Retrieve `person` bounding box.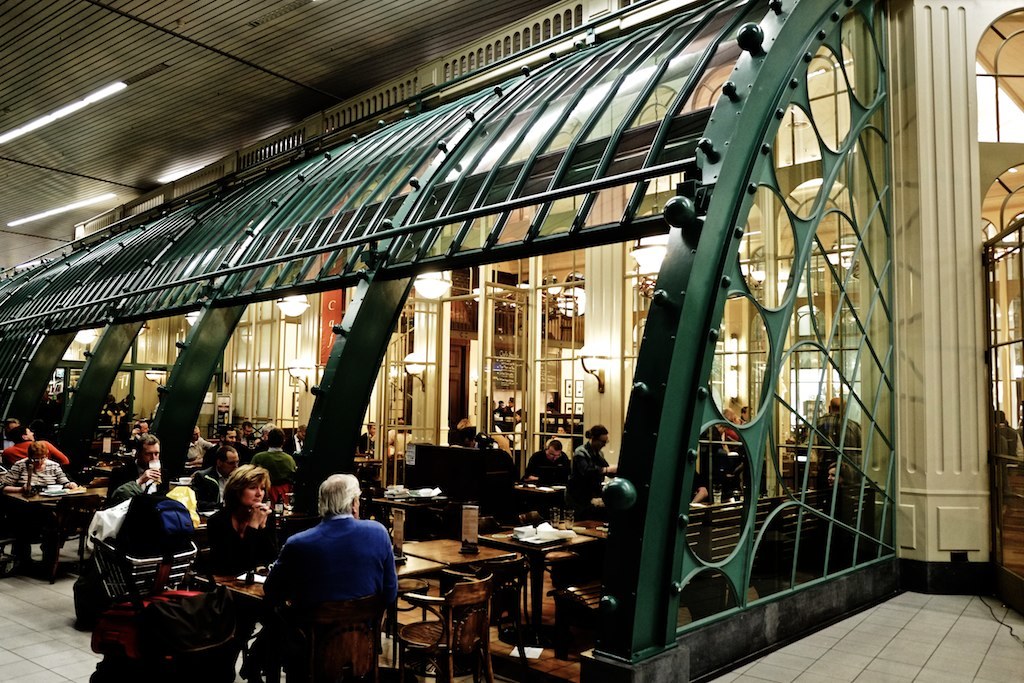
Bounding box: x1=735, y1=404, x2=754, y2=425.
